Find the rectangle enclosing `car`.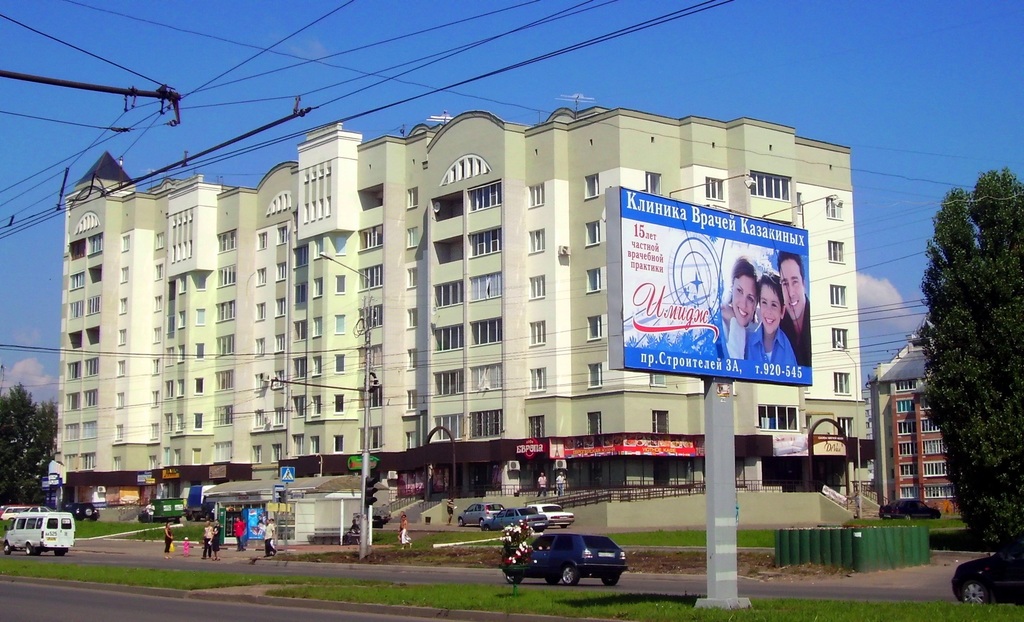
[518,528,632,596].
